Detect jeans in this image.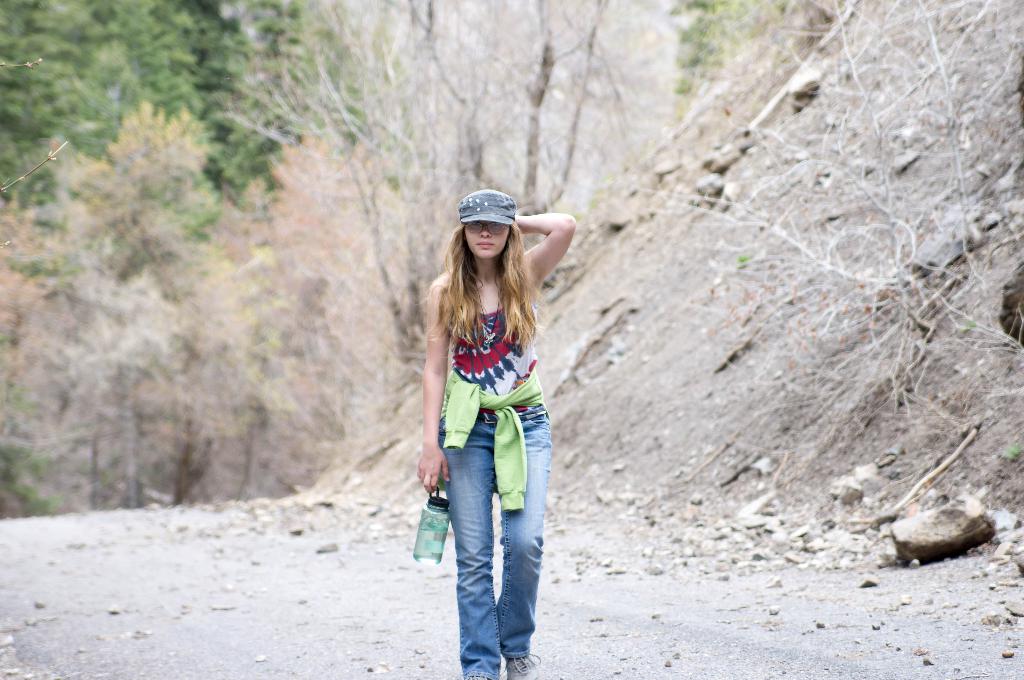
Detection: 437:425:546:668.
